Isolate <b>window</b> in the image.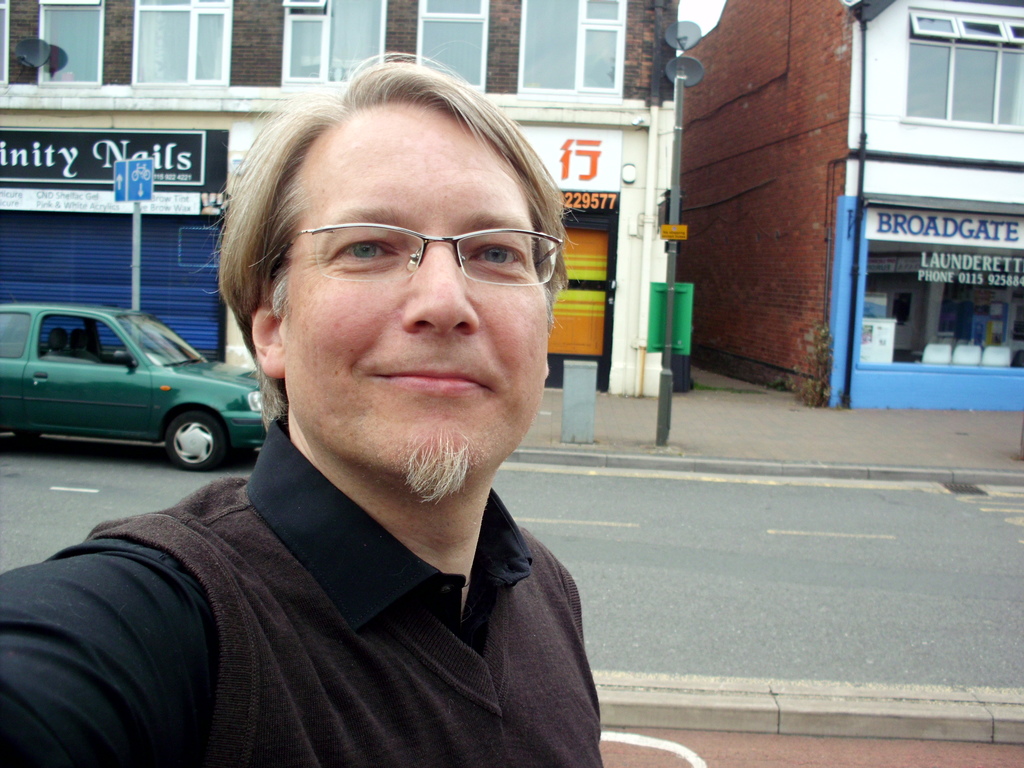
Isolated region: {"x1": 40, "y1": 3, "x2": 106, "y2": 84}.
